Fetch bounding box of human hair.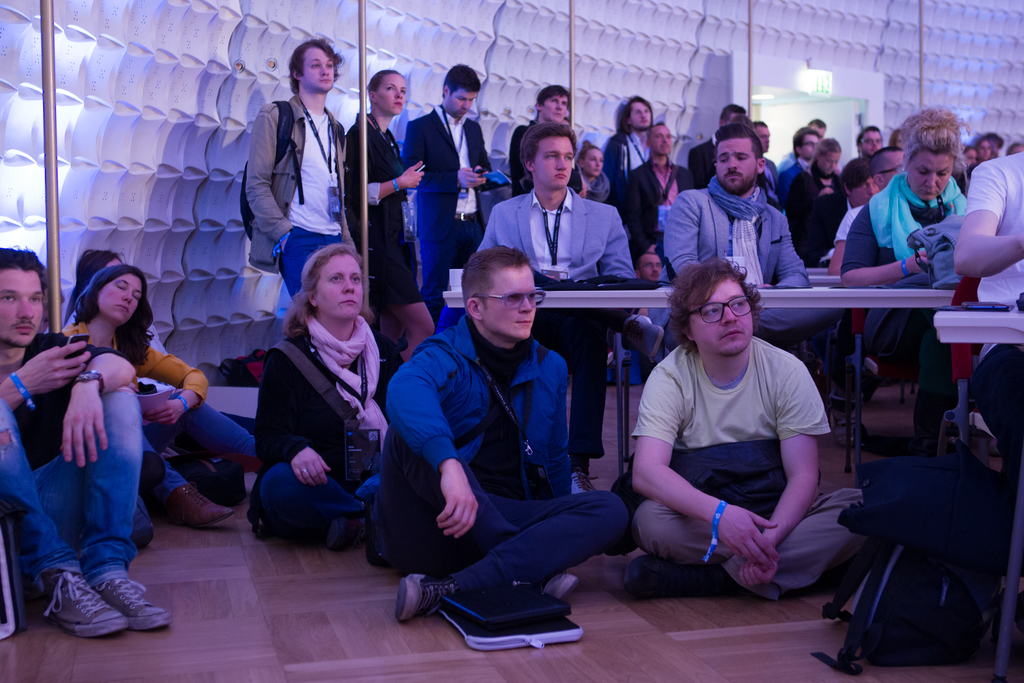
Bbox: Rect(952, 134, 1002, 172).
